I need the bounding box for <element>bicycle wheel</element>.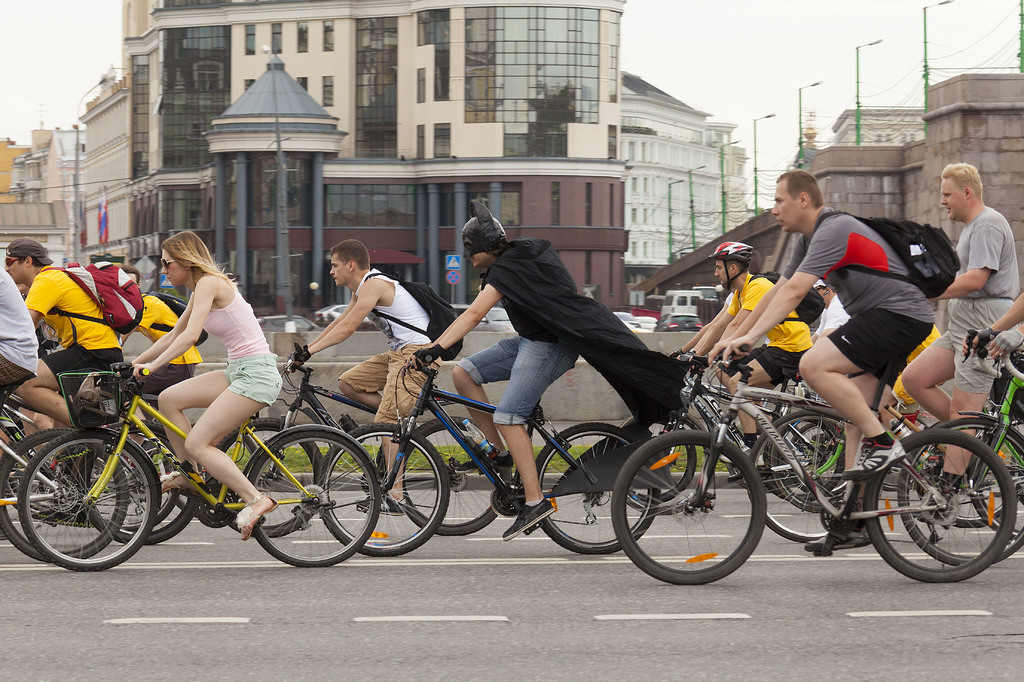
Here it is: [240,426,387,576].
